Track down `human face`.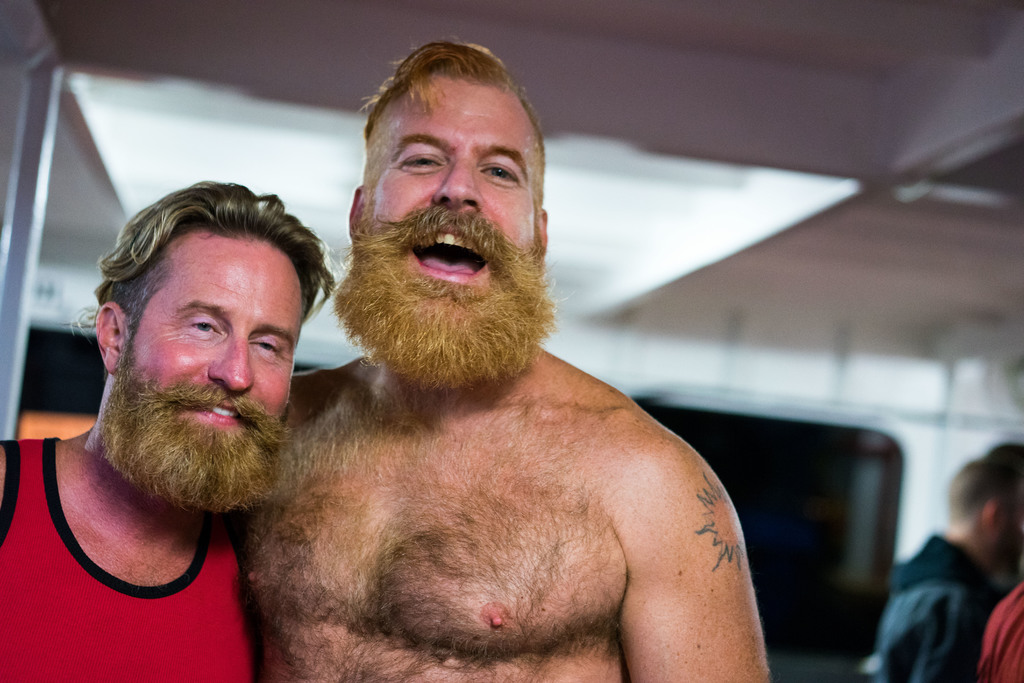
Tracked to (left=111, top=247, right=294, bottom=498).
